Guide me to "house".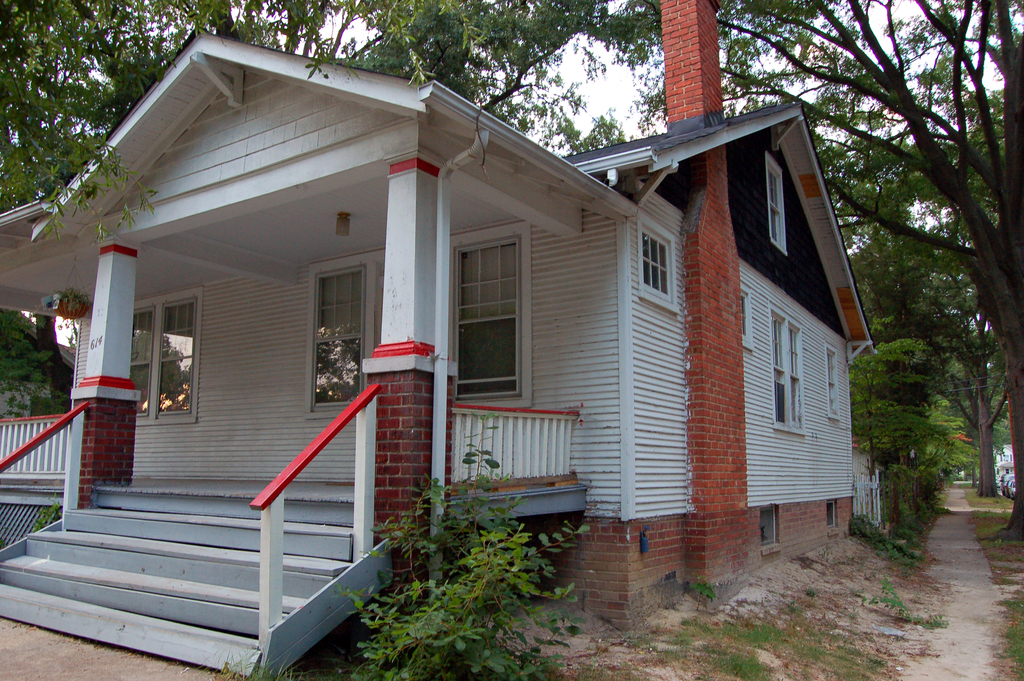
Guidance: [0, 0, 879, 680].
